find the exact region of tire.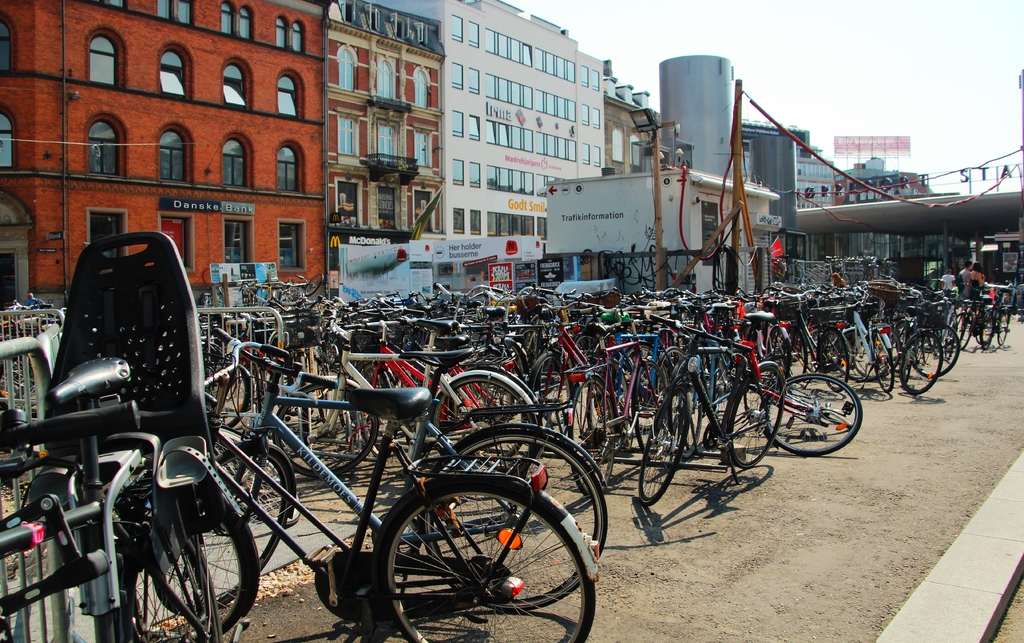
Exact region: pyautogui.locateOnScreen(130, 458, 260, 642).
